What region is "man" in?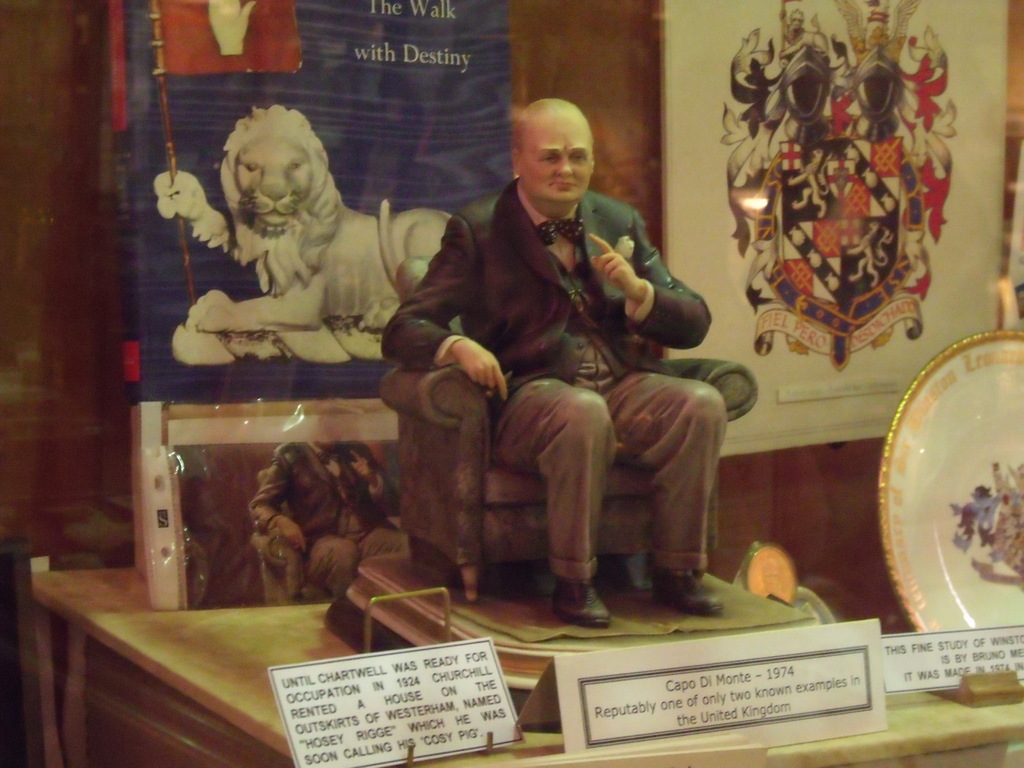
box=[388, 90, 722, 635].
